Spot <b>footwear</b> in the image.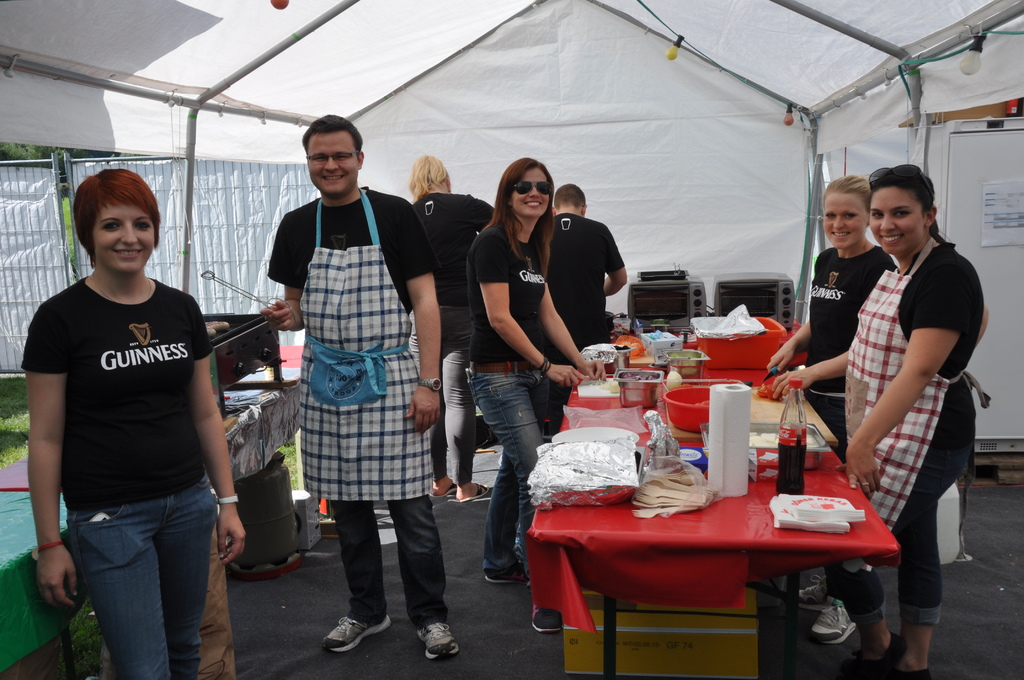
<b>footwear</b> found at box(800, 598, 863, 645).
